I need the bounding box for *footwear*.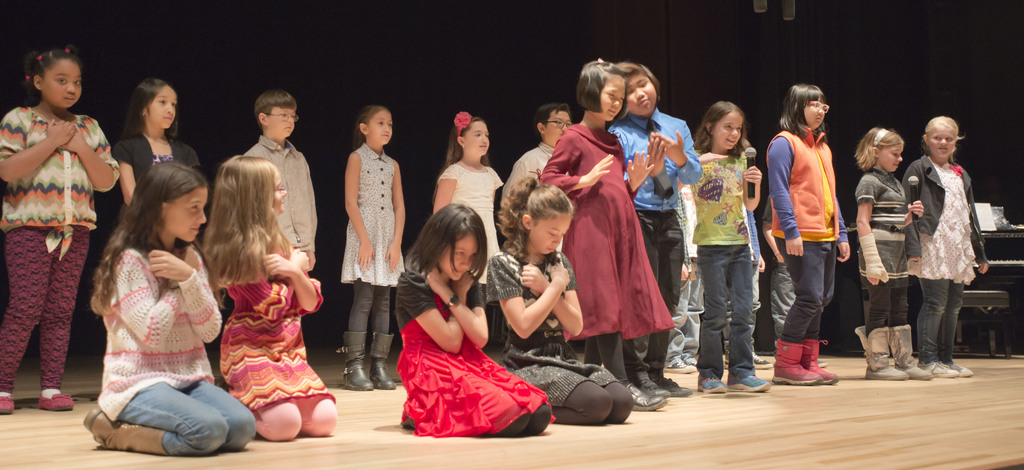
Here it is: (x1=336, y1=333, x2=371, y2=392).
